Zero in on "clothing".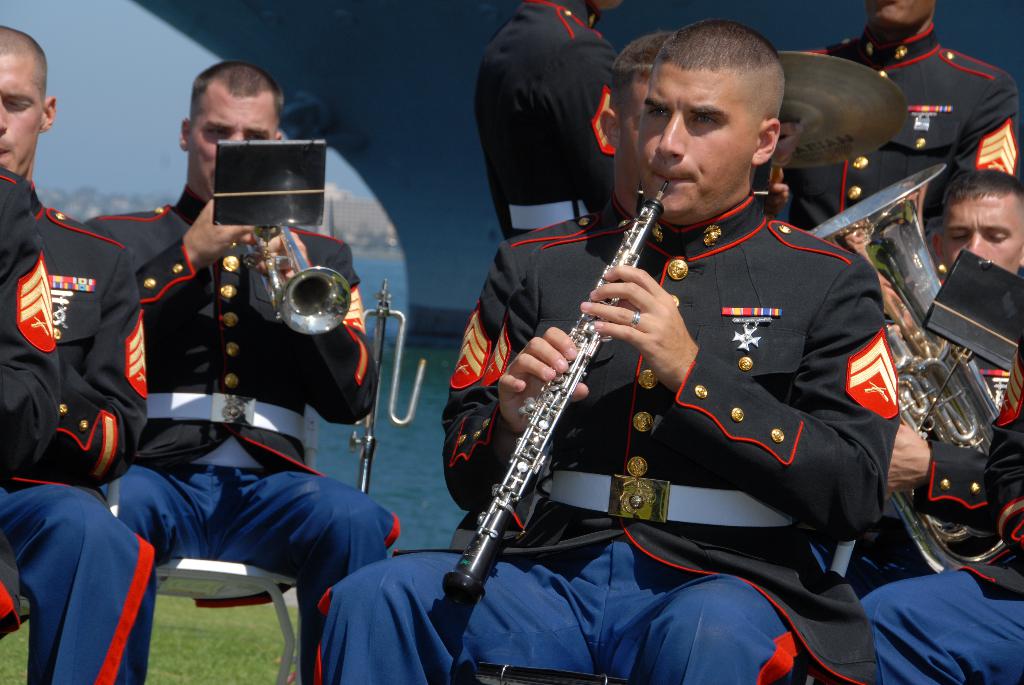
Zeroed in: {"x1": 472, "y1": 0, "x2": 620, "y2": 244}.
